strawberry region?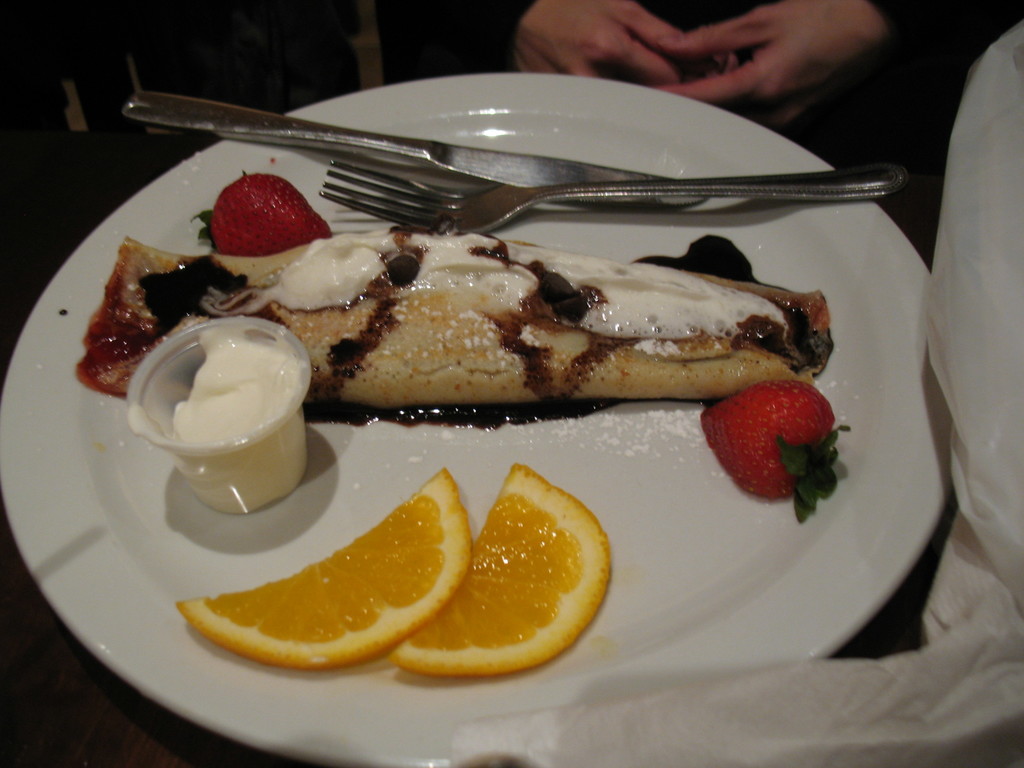
region(699, 378, 855, 523)
